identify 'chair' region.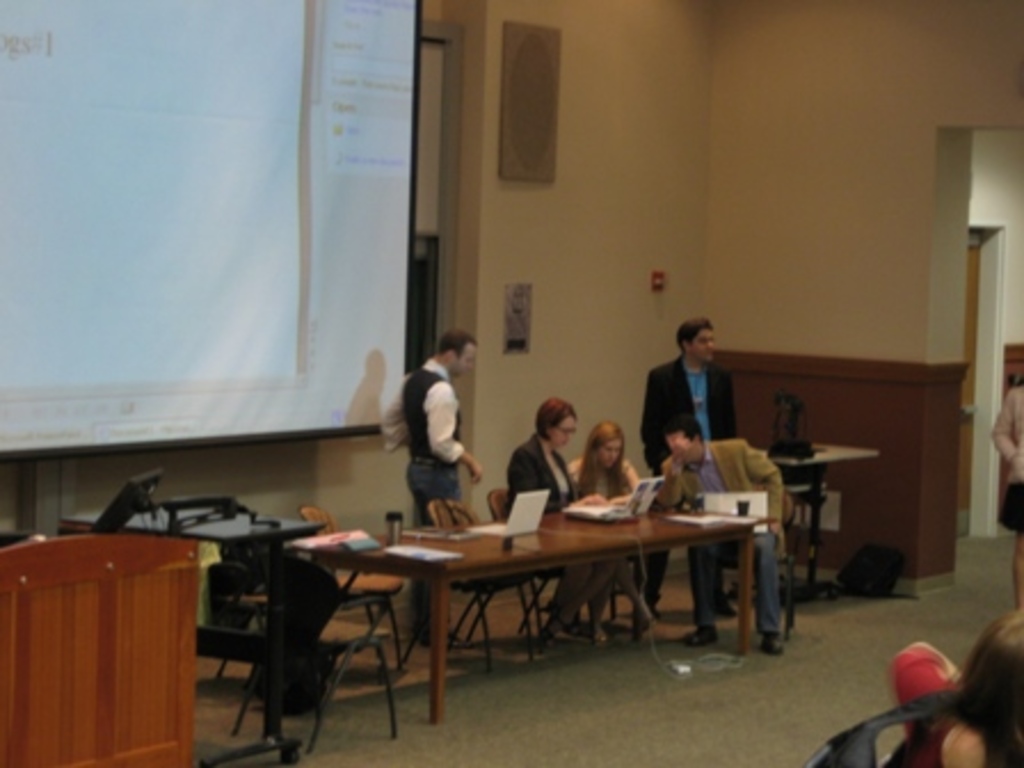
Region: [left=313, top=501, right=400, bottom=667].
